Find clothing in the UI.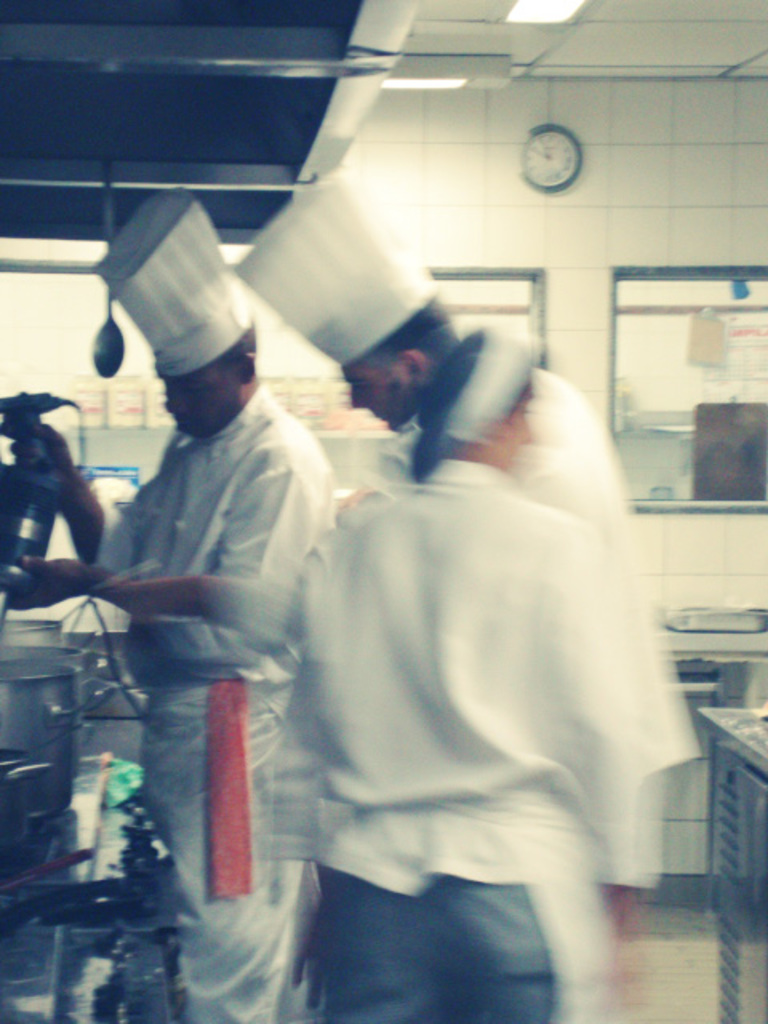
UI element at locate(368, 370, 694, 890).
